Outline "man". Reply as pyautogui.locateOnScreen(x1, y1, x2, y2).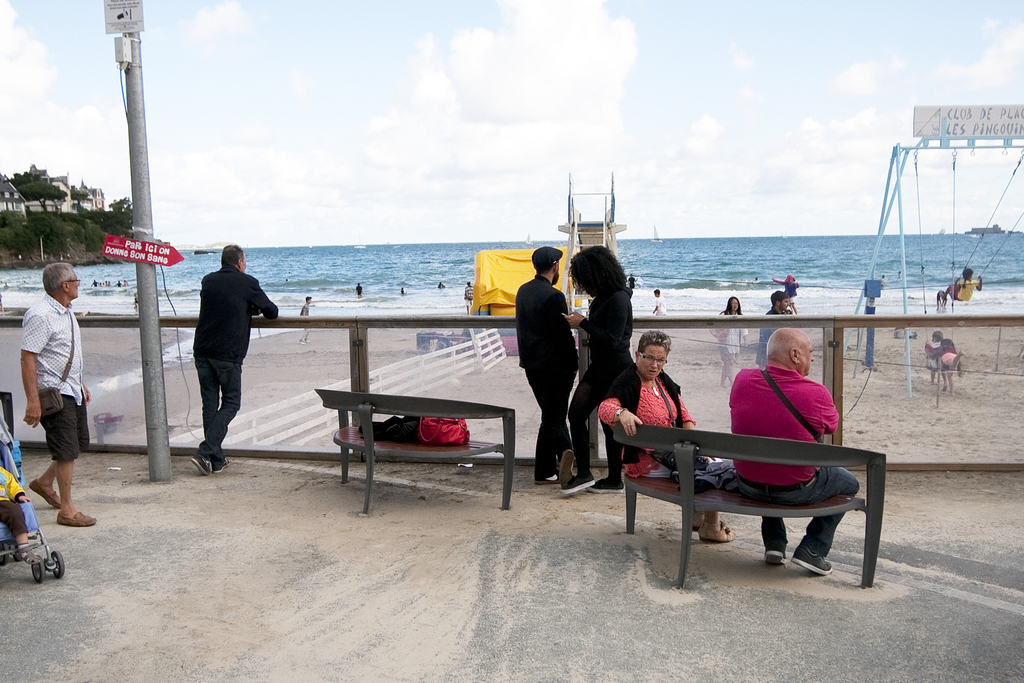
pyautogui.locateOnScreen(400, 286, 404, 297).
